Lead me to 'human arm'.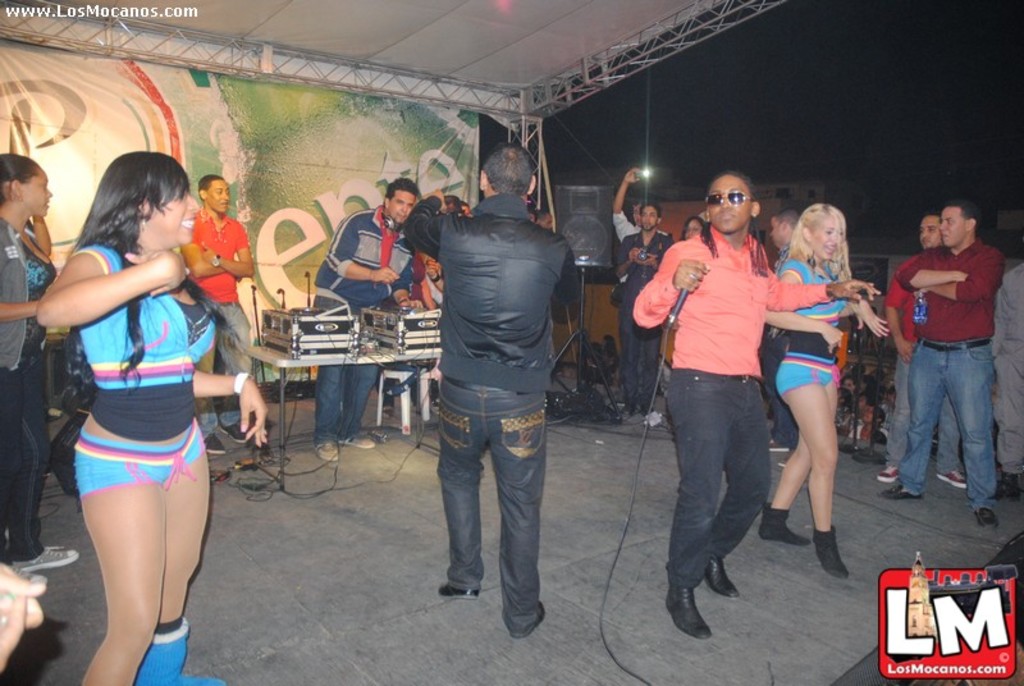
Lead to rect(762, 264, 881, 301).
